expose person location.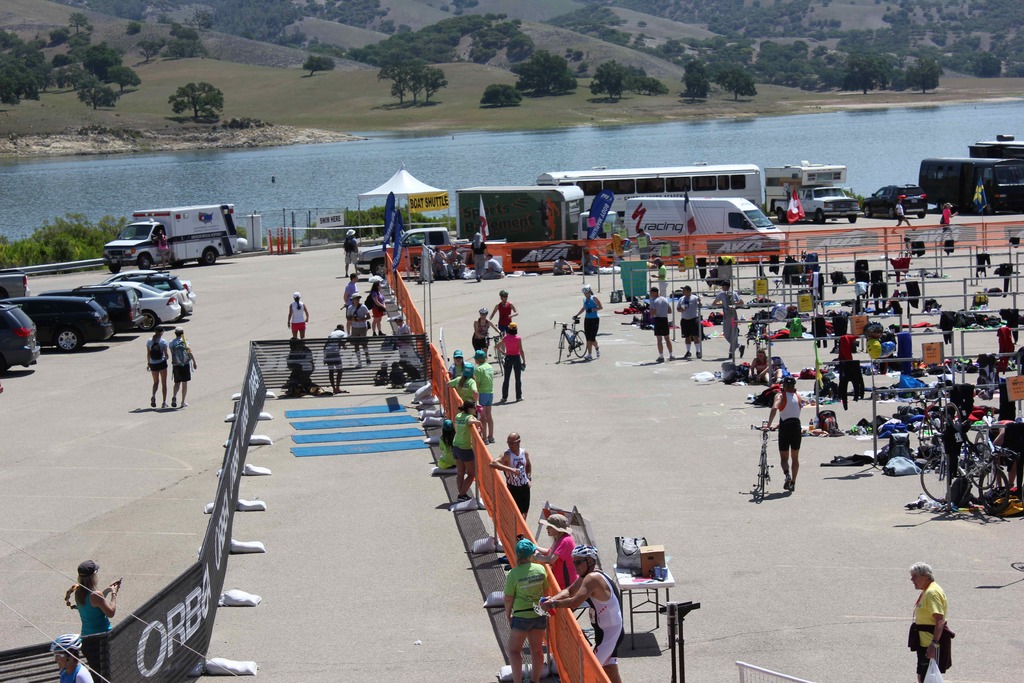
Exposed at crop(537, 542, 623, 682).
